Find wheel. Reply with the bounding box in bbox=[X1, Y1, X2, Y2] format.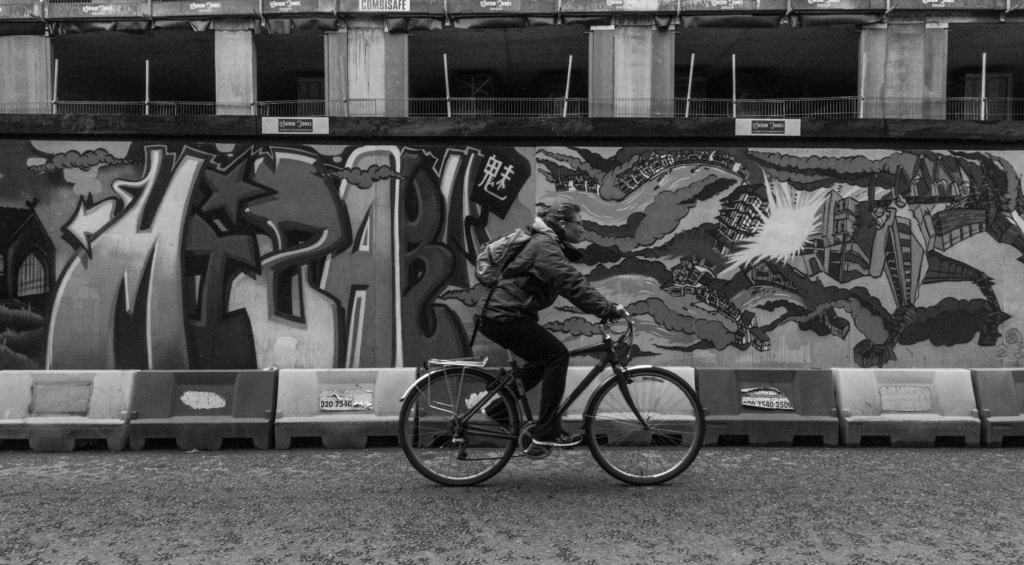
bbox=[401, 371, 521, 481].
